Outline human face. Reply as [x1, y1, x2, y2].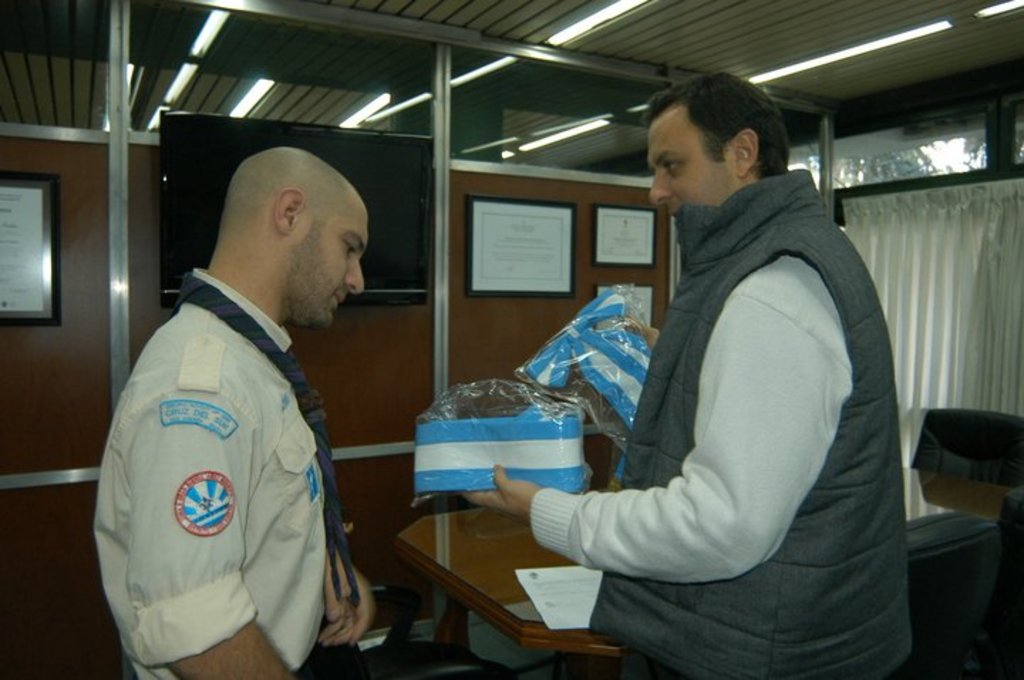
[650, 119, 738, 221].
